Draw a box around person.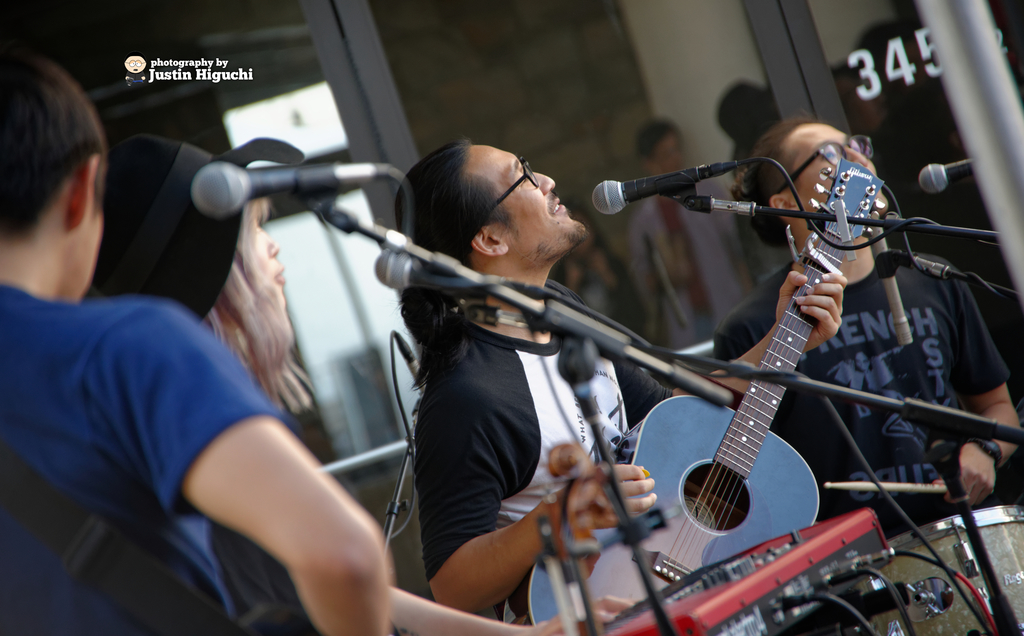
bbox=(718, 80, 785, 270).
